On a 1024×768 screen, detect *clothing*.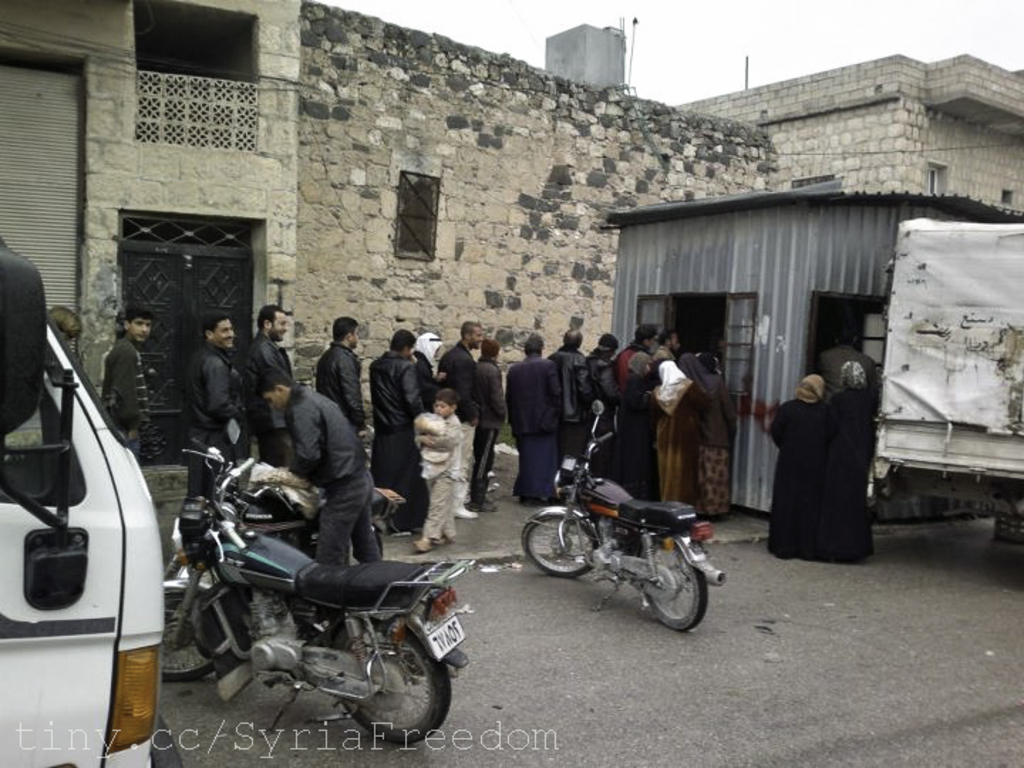
bbox(769, 371, 838, 553).
